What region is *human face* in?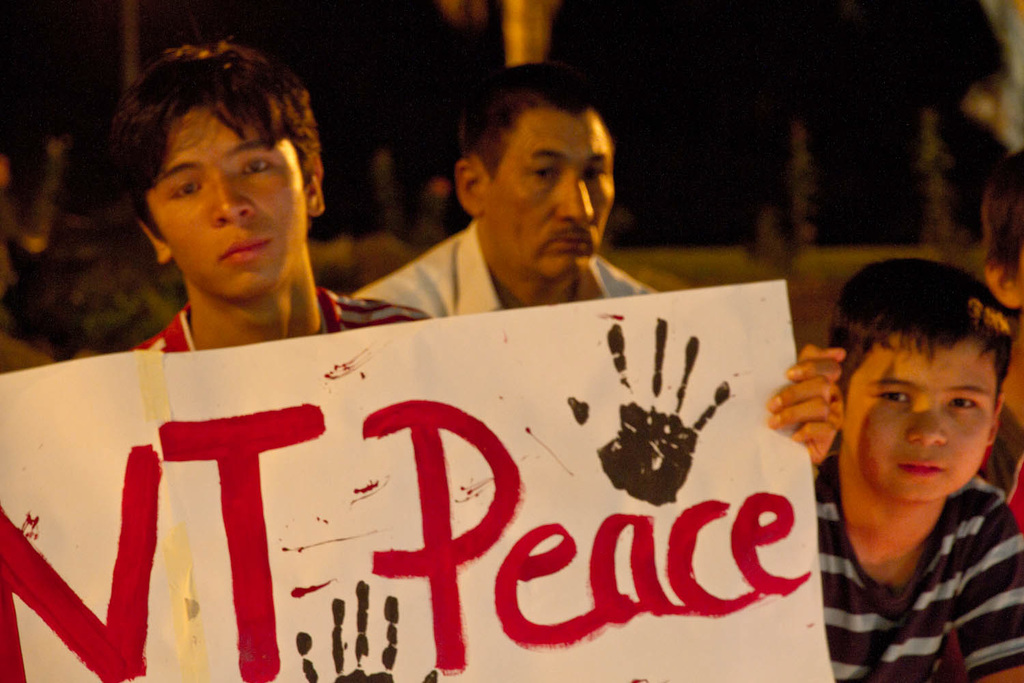
{"x1": 488, "y1": 118, "x2": 613, "y2": 277}.
